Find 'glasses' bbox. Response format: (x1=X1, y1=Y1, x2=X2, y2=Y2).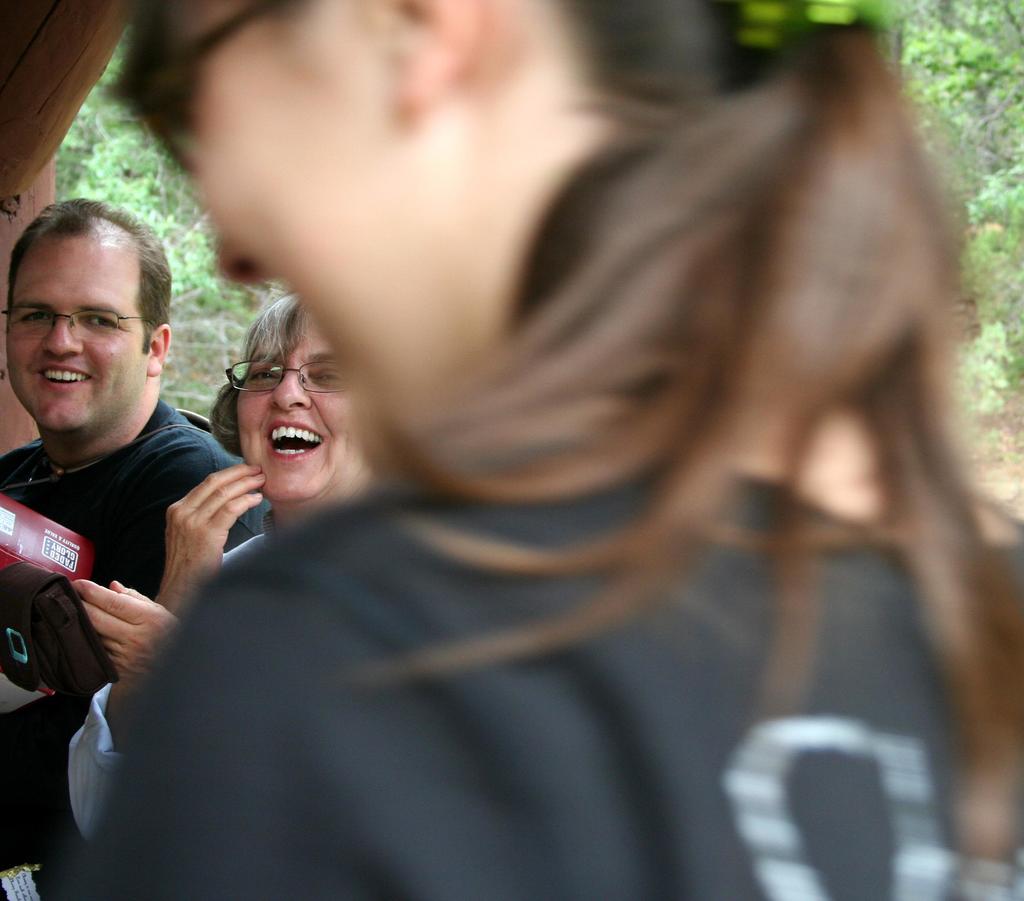
(x1=226, y1=357, x2=353, y2=398).
